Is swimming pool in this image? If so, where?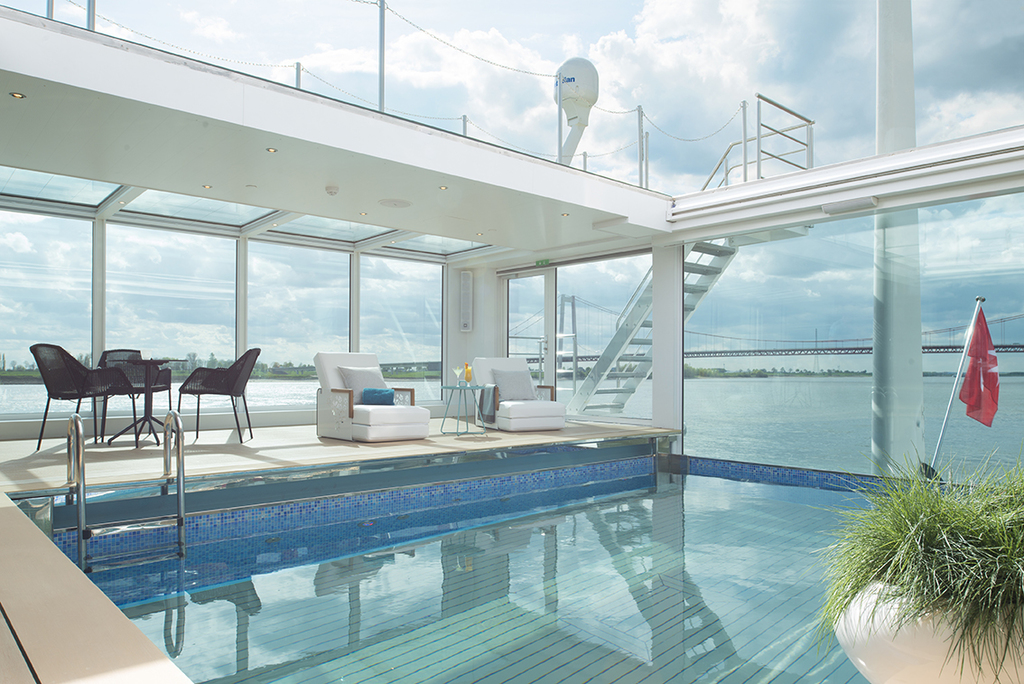
Yes, at detection(71, 461, 872, 683).
